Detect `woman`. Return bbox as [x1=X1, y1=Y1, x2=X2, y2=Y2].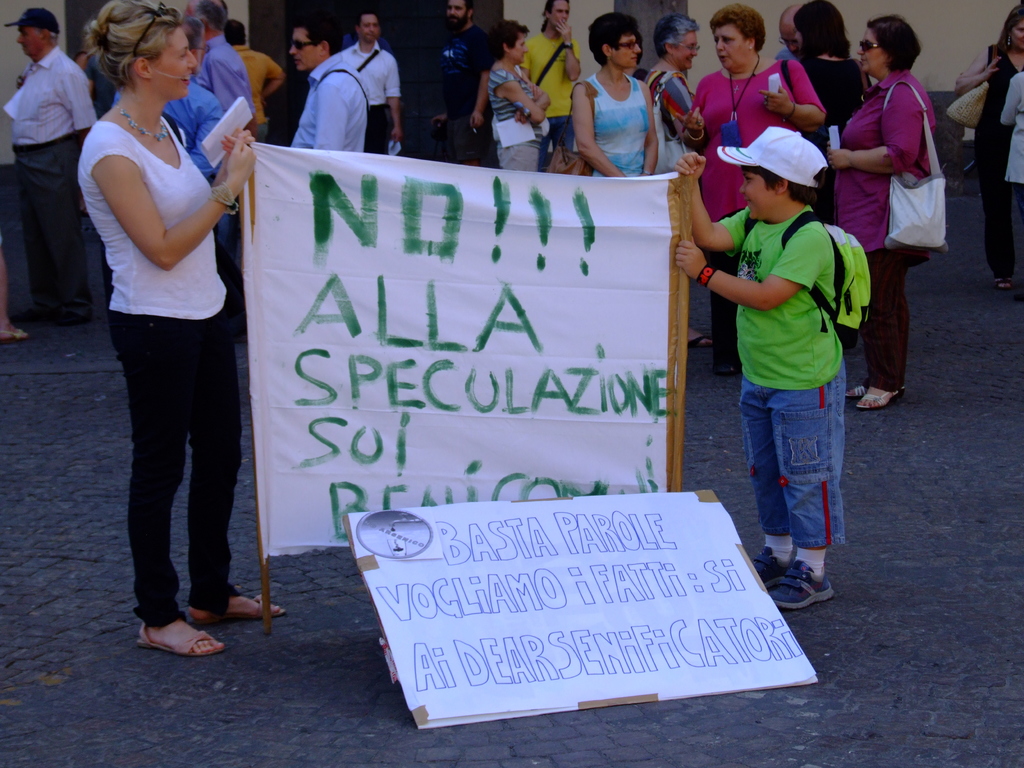
[x1=951, y1=4, x2=1023, y2=291].
